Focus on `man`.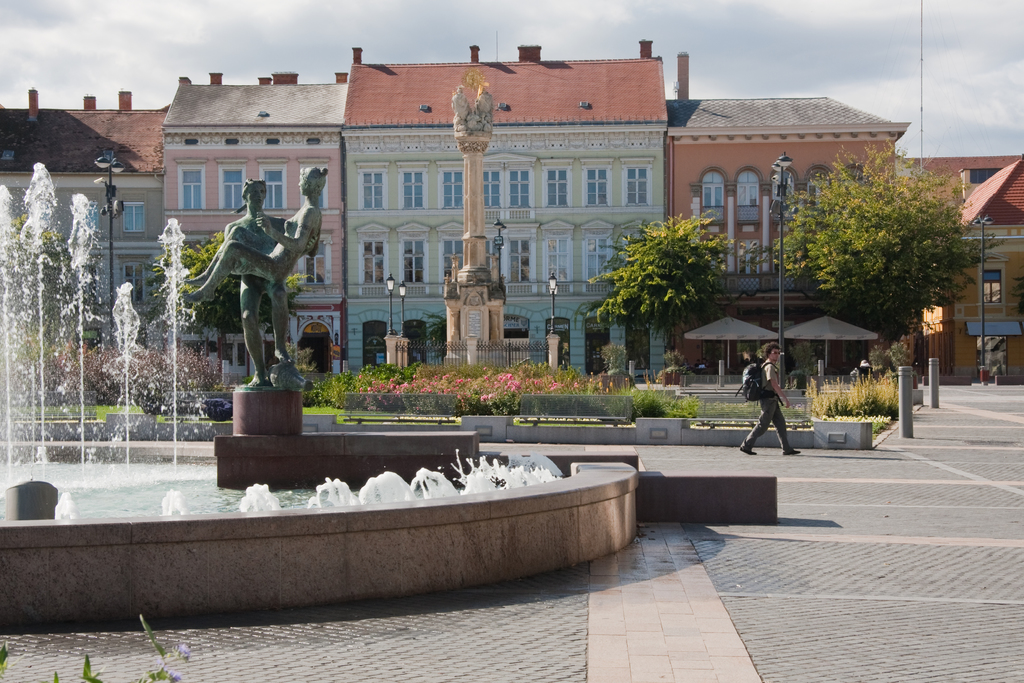
Focused at x1=223 y1=179 x2=298 y2=391.
